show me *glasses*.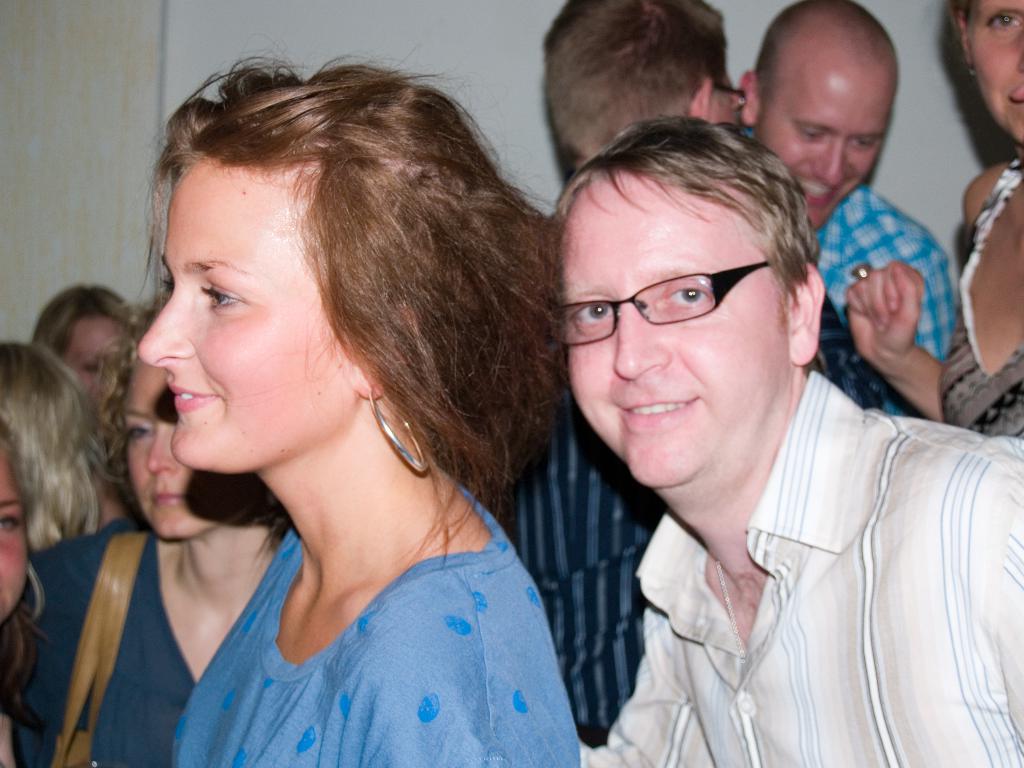
*glasses* is here: box=[554, 259, 781, 344].
